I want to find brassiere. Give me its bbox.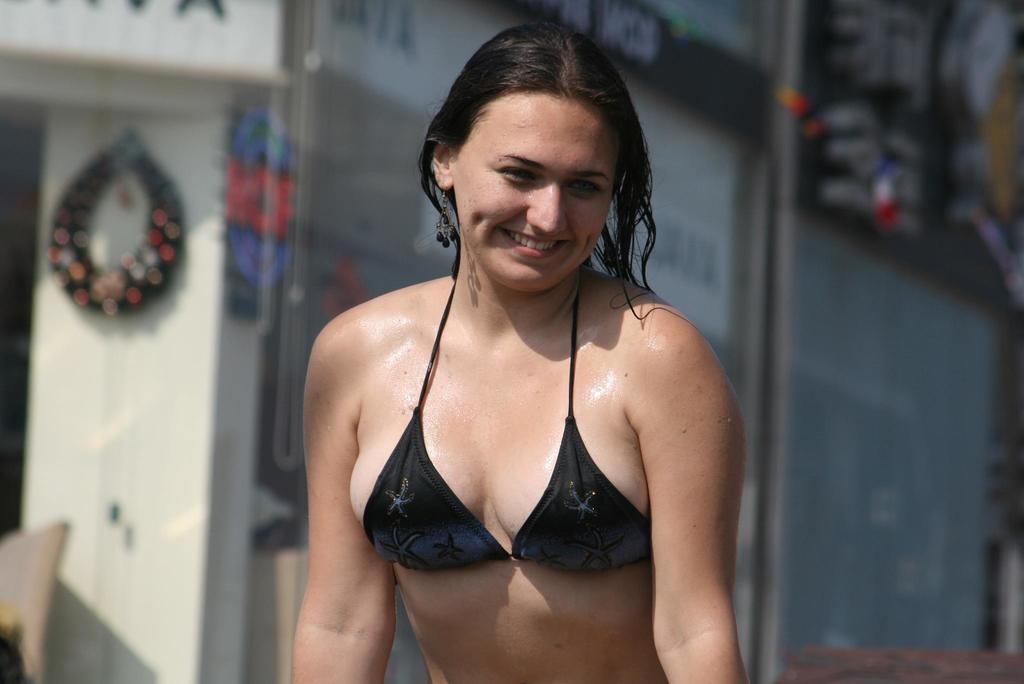
x1=341 y1=286 x2=675 y2=614.
